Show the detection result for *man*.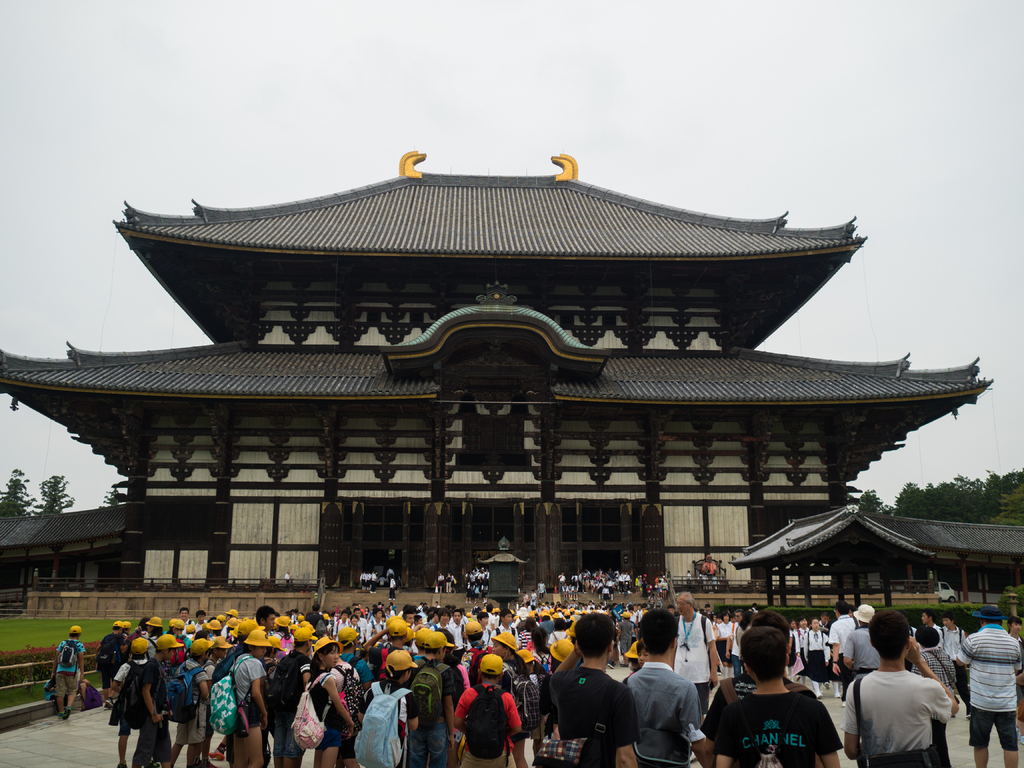
303, 602, 329, 634.
